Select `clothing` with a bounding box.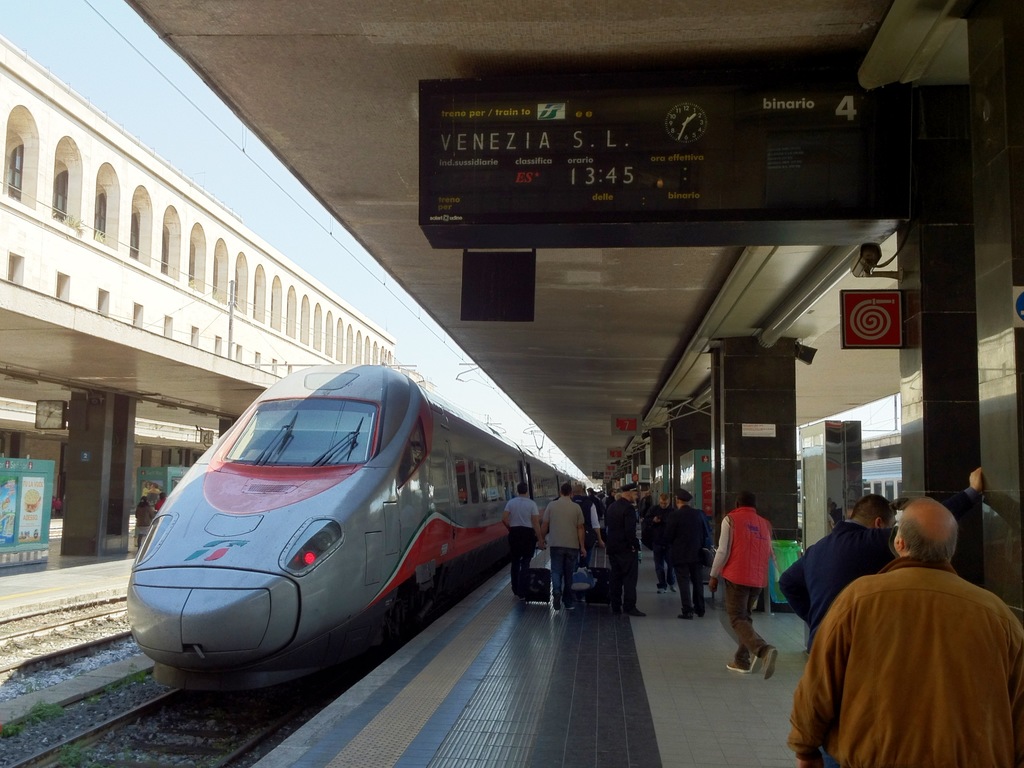
region(793, 540, 1008, 756).
